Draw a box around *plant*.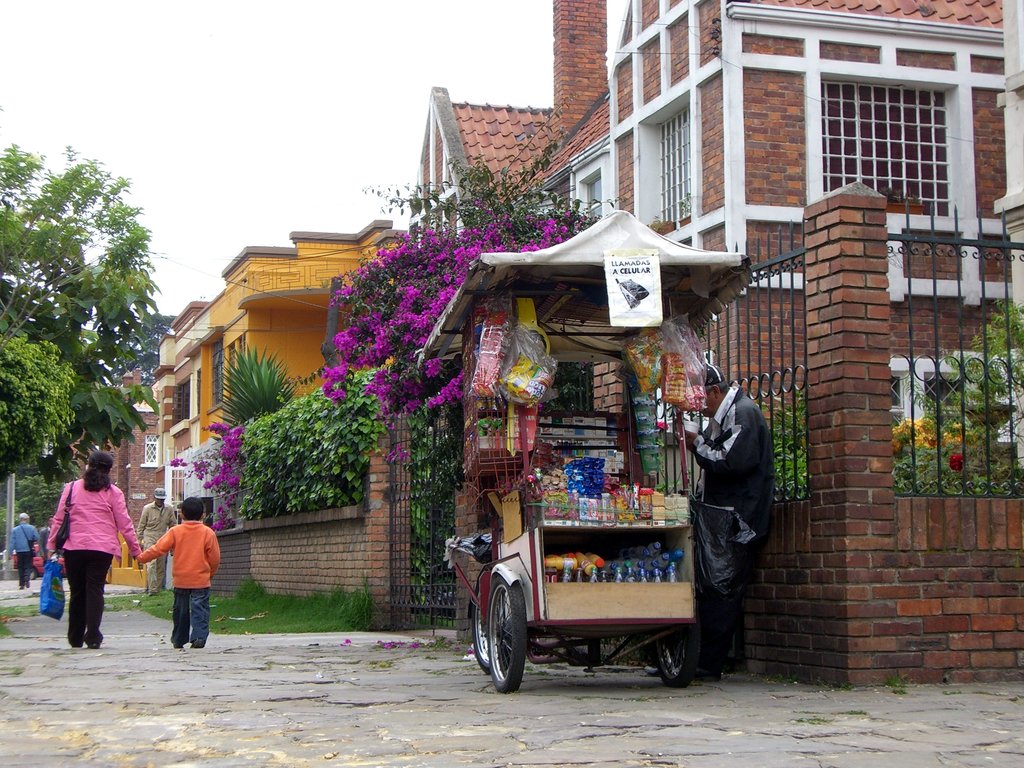
detection(216, 343, 296, 428).
